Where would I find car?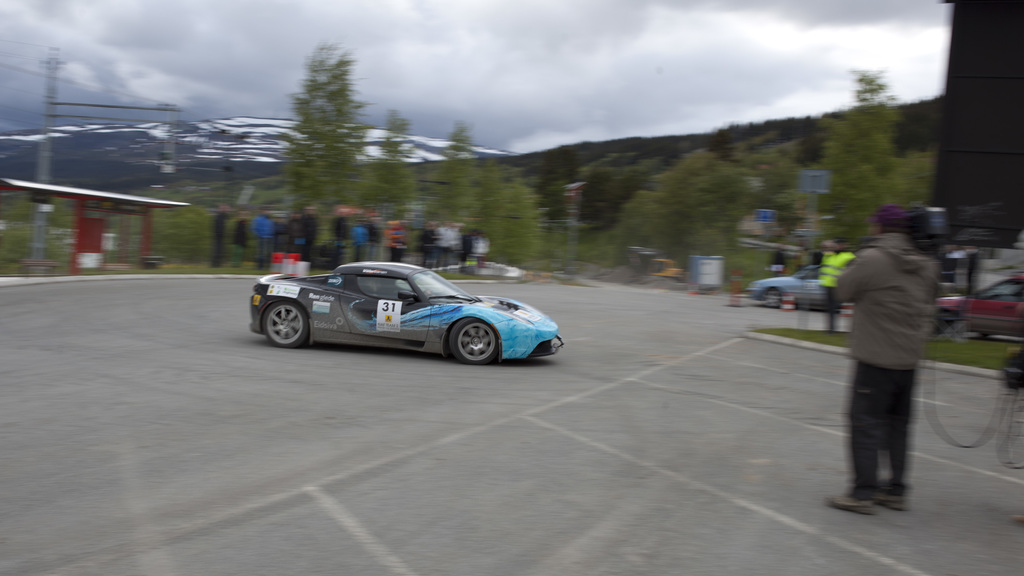
At [x1=745, y1=265, x2=826, y2=310].
